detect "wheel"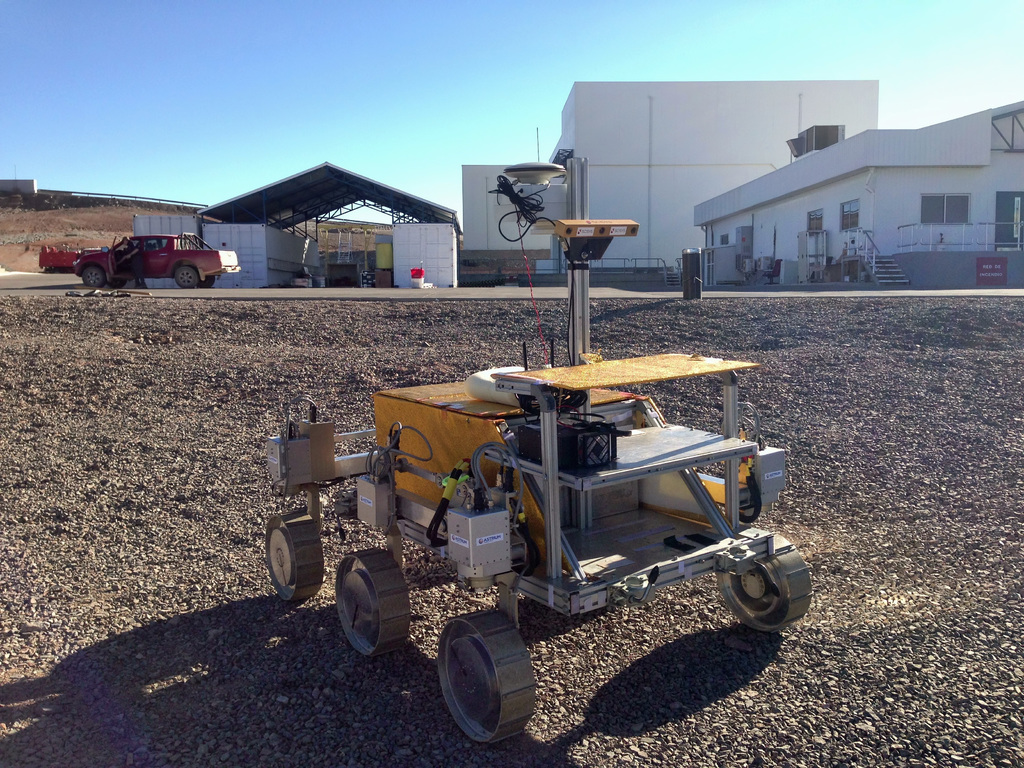
l=177, t=267, r=195, b=288
